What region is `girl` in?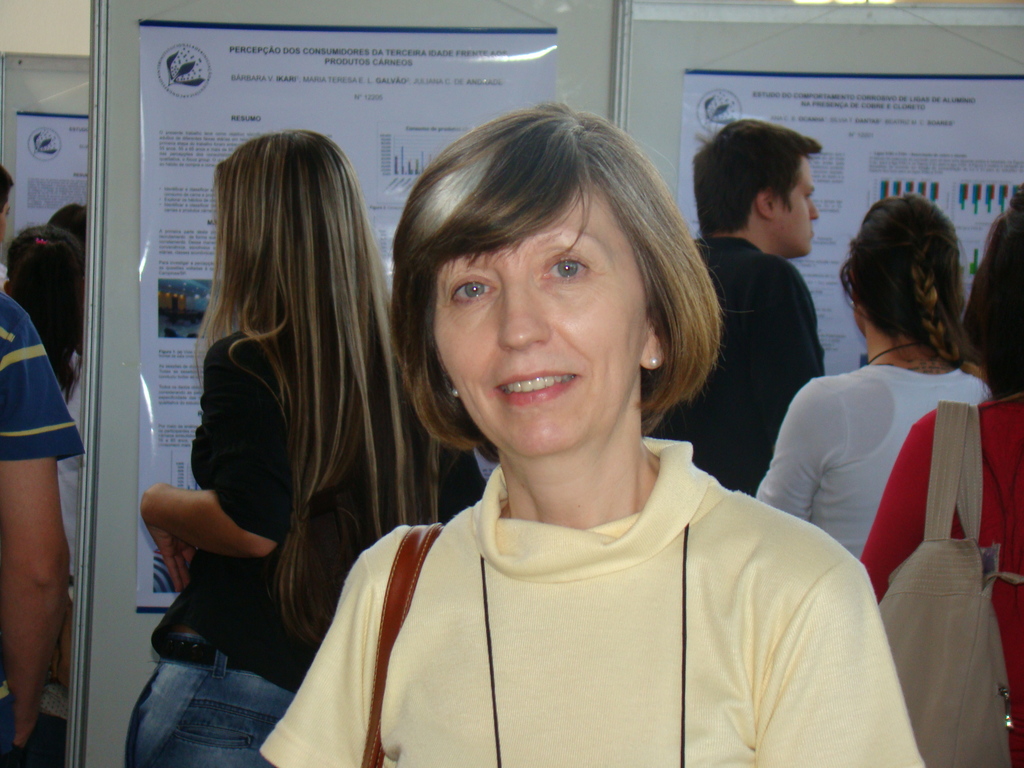
757, 193, 990, 561.
